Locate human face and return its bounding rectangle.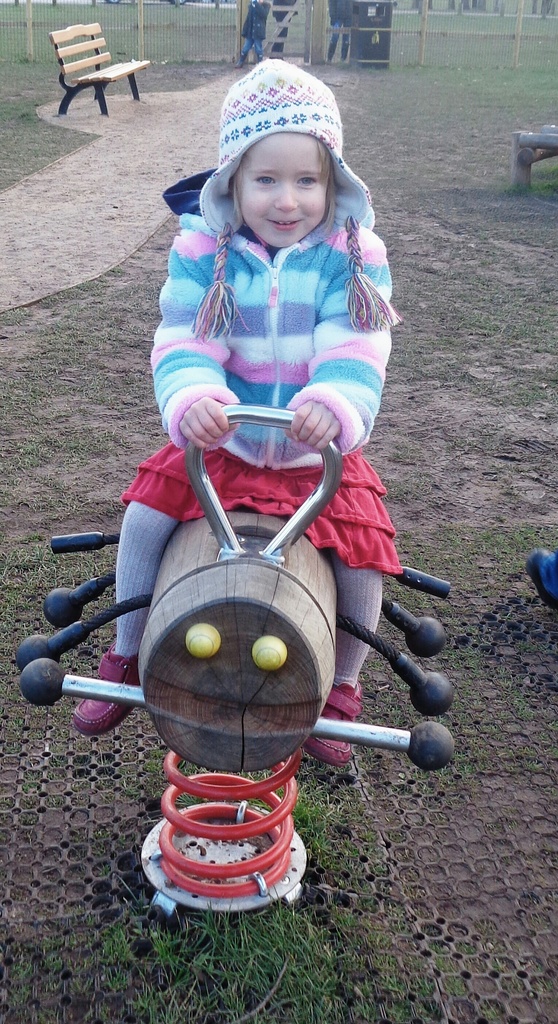
bbox(238, 132, 326, 246).
